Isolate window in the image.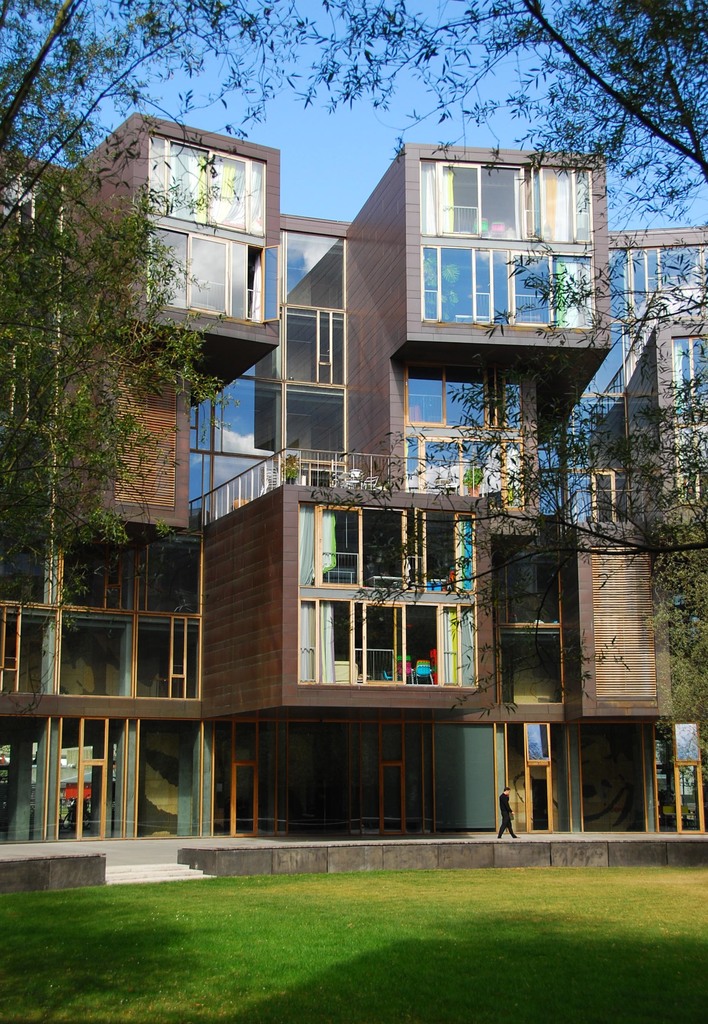
Isolated region: region(152, 229, 279, 324).
